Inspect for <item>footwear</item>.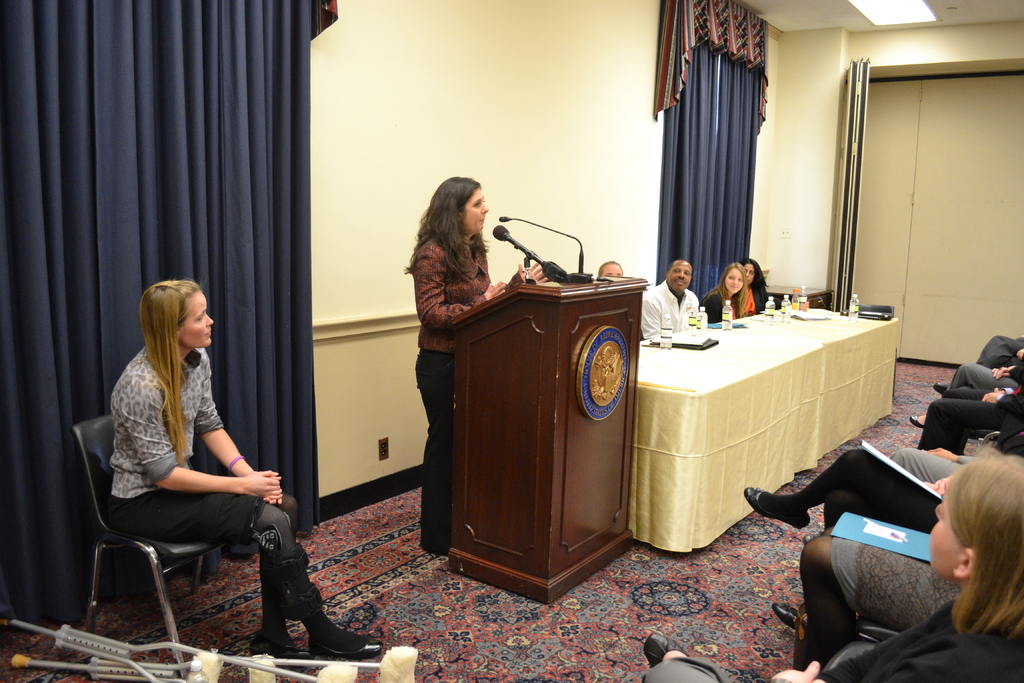
Inspection: <box>643,632,688,671</box>.
